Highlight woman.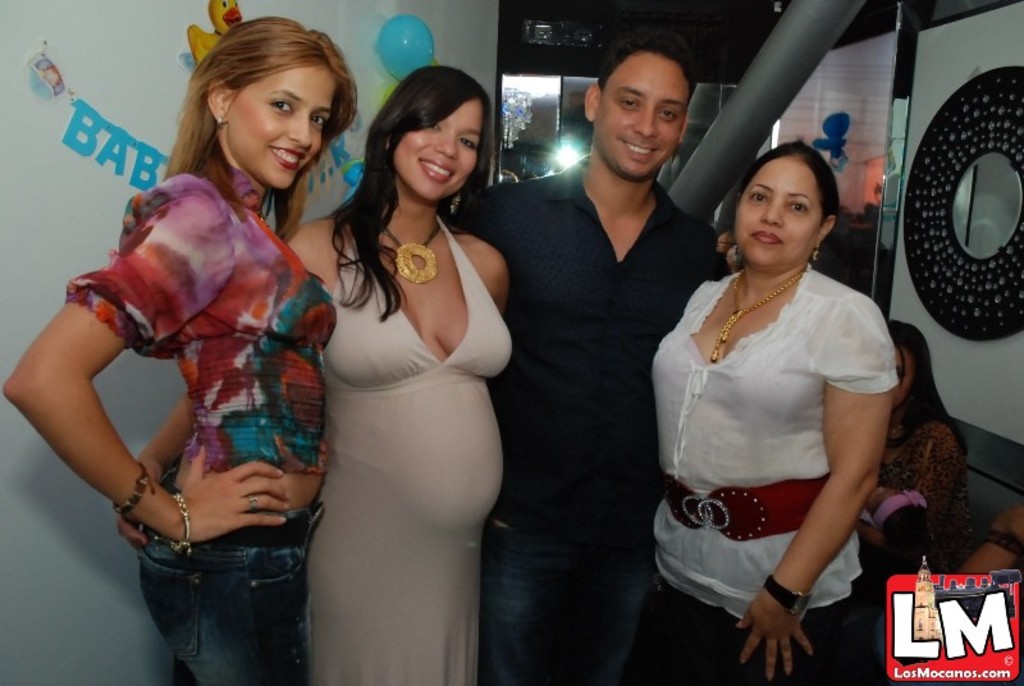
Highlighted region: 1 13 349 685.
